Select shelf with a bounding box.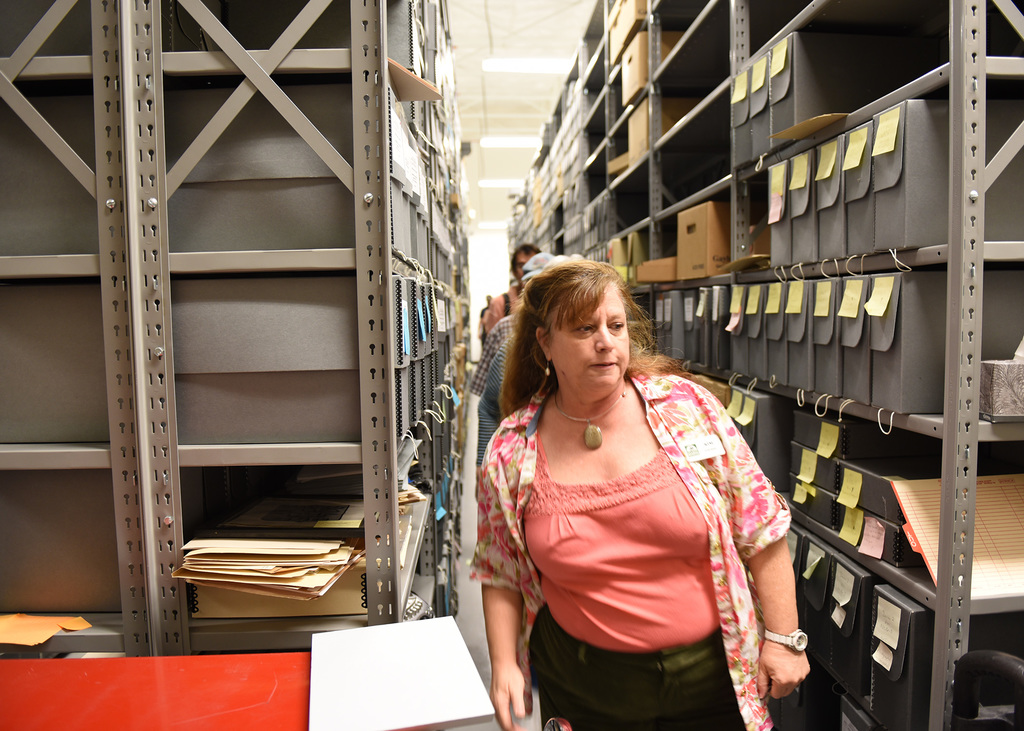
BBox(657, 0, 716, 61).
